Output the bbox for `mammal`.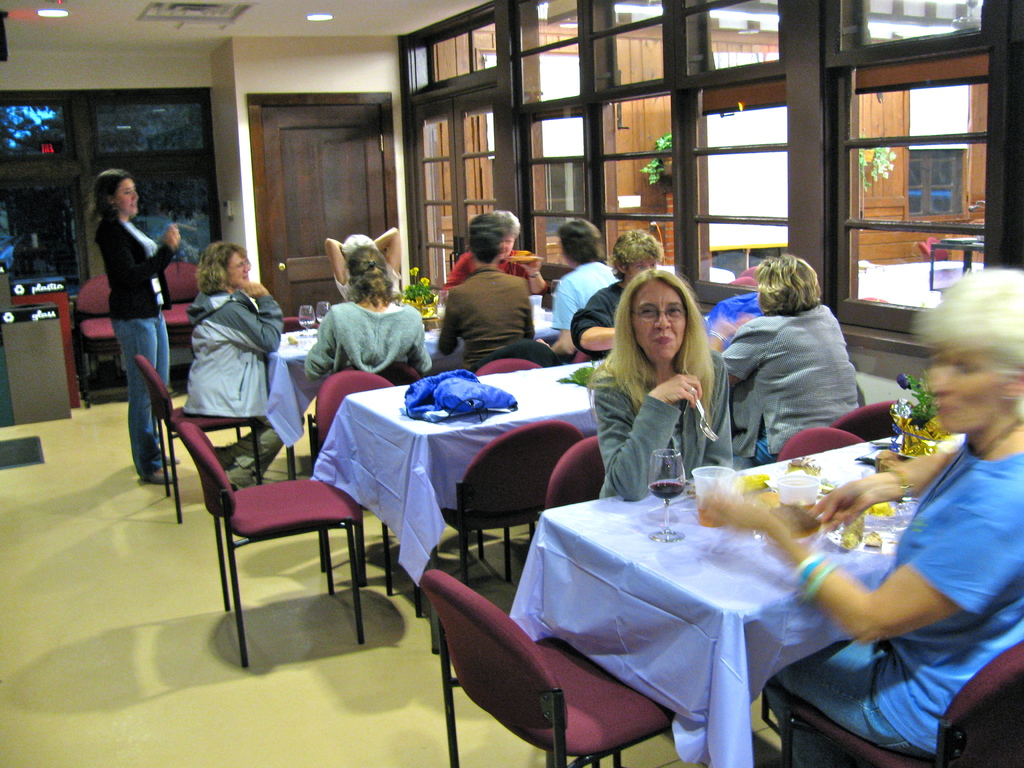
box=[85, 167, 182, 479].
